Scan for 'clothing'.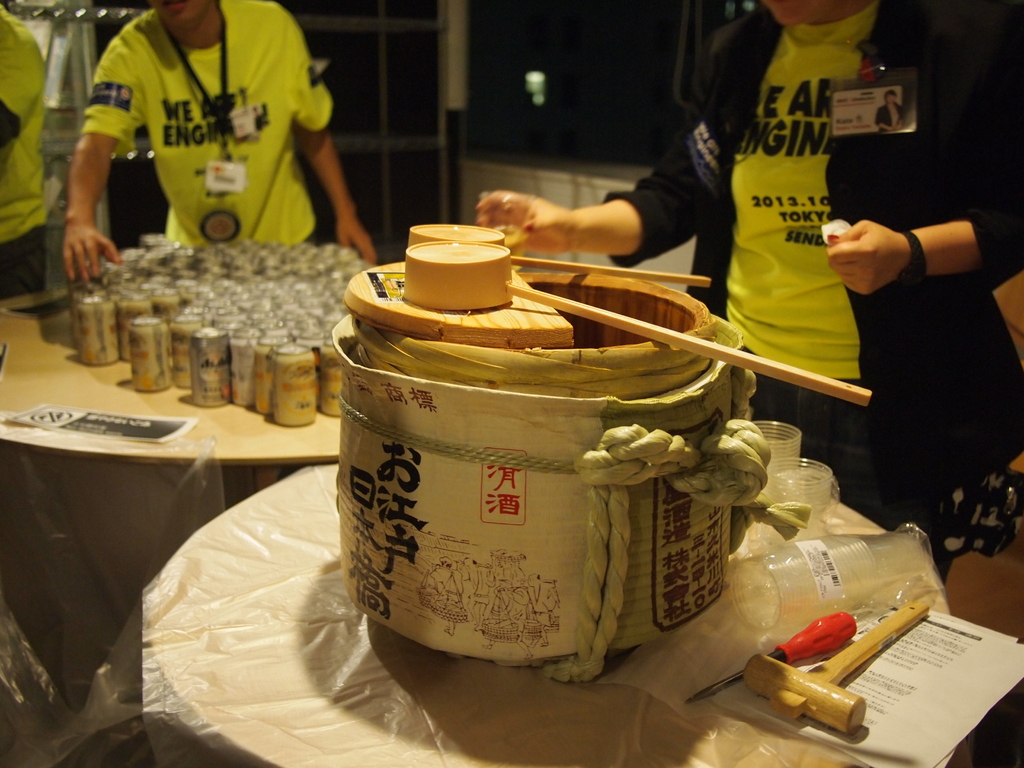
Scan result: rect(62, 18, 348, 259).
